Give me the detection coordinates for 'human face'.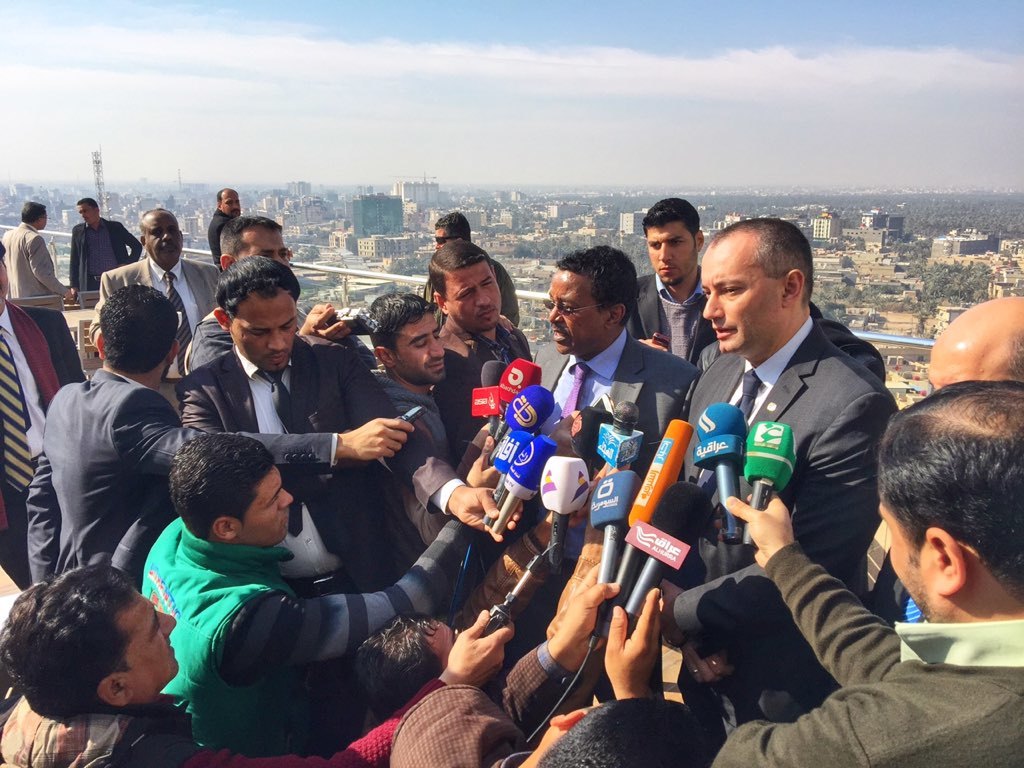
l=39, t=210, r=50, b=229.
